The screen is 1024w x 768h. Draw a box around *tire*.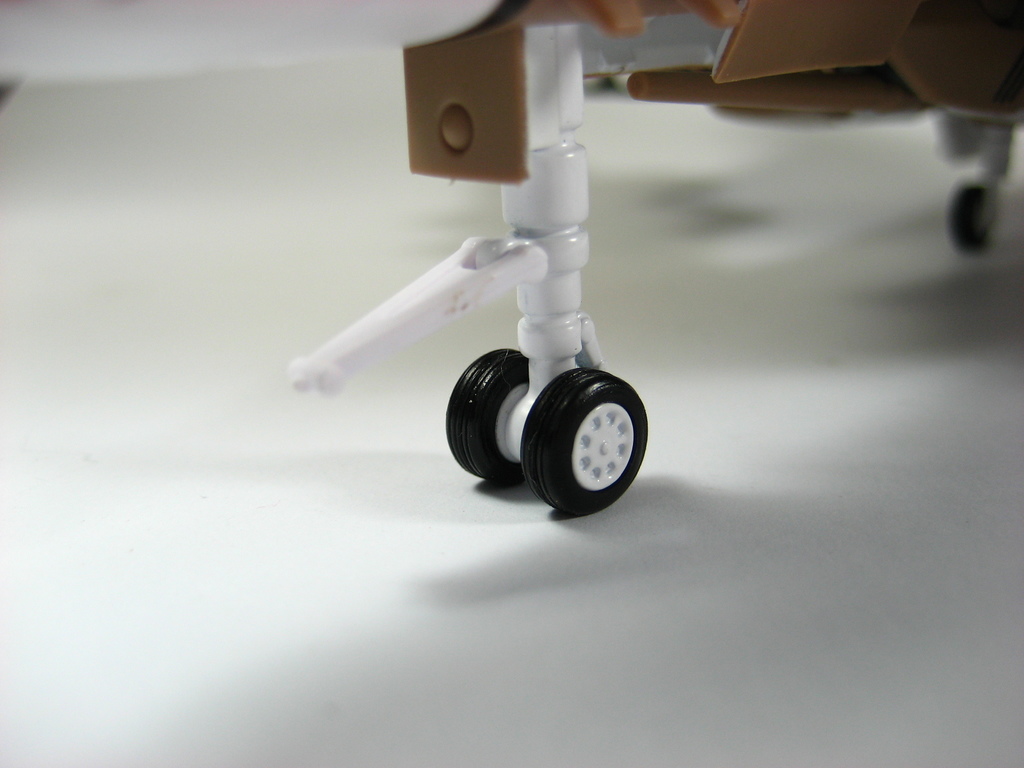
select_region(448, 352, 531, 490).
